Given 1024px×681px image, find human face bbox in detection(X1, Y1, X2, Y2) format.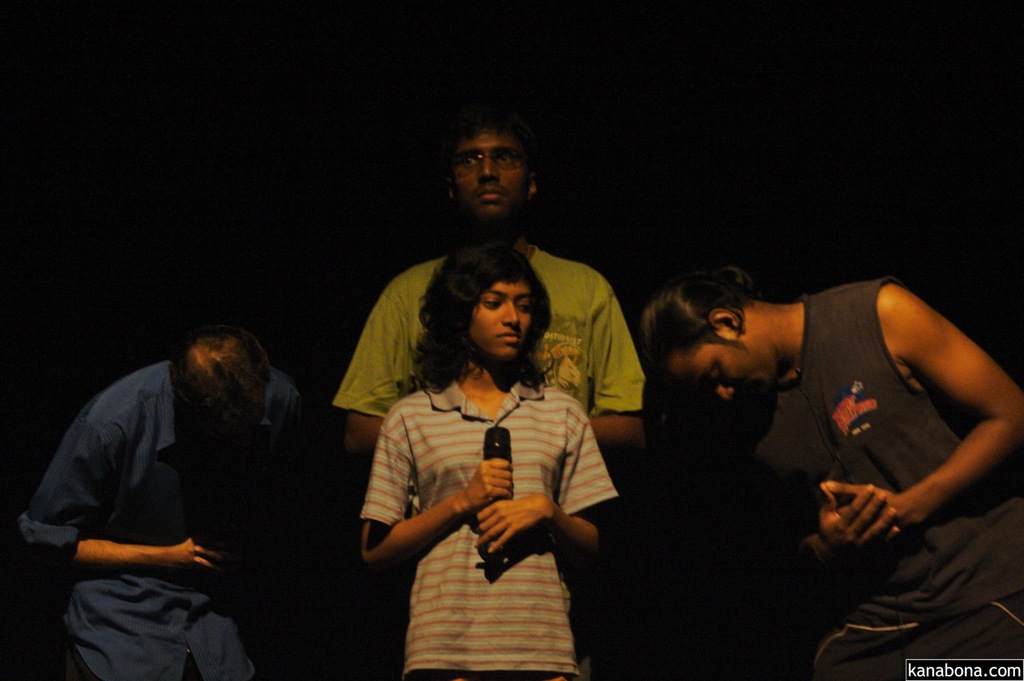
detection(673, 331, 776, 396).
